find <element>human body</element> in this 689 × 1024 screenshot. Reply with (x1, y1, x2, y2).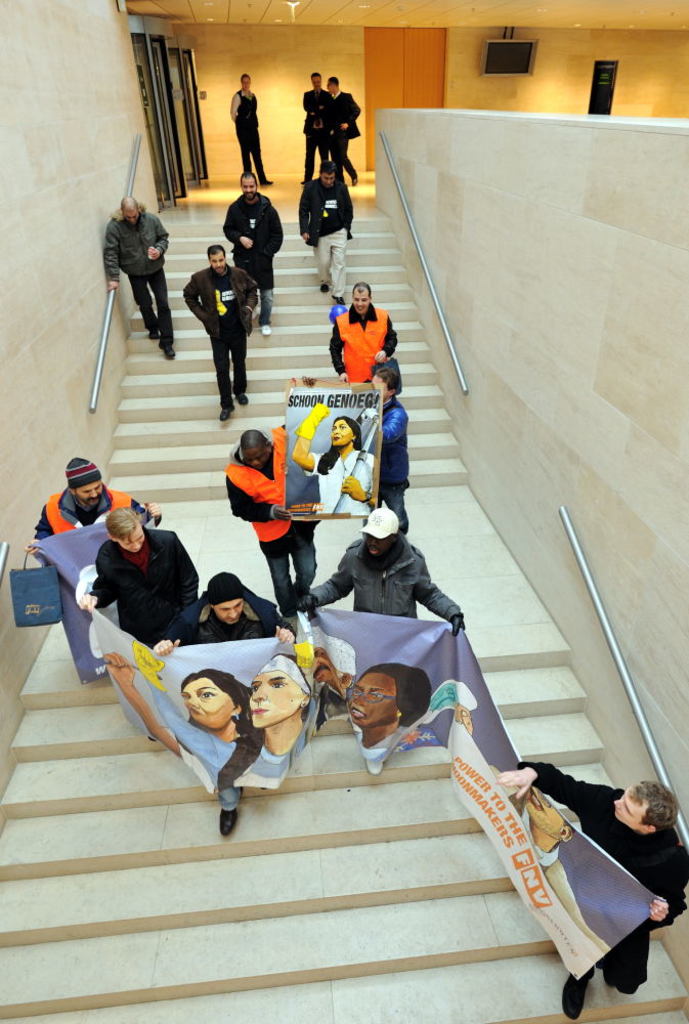
(228, 423, 315, 614).
